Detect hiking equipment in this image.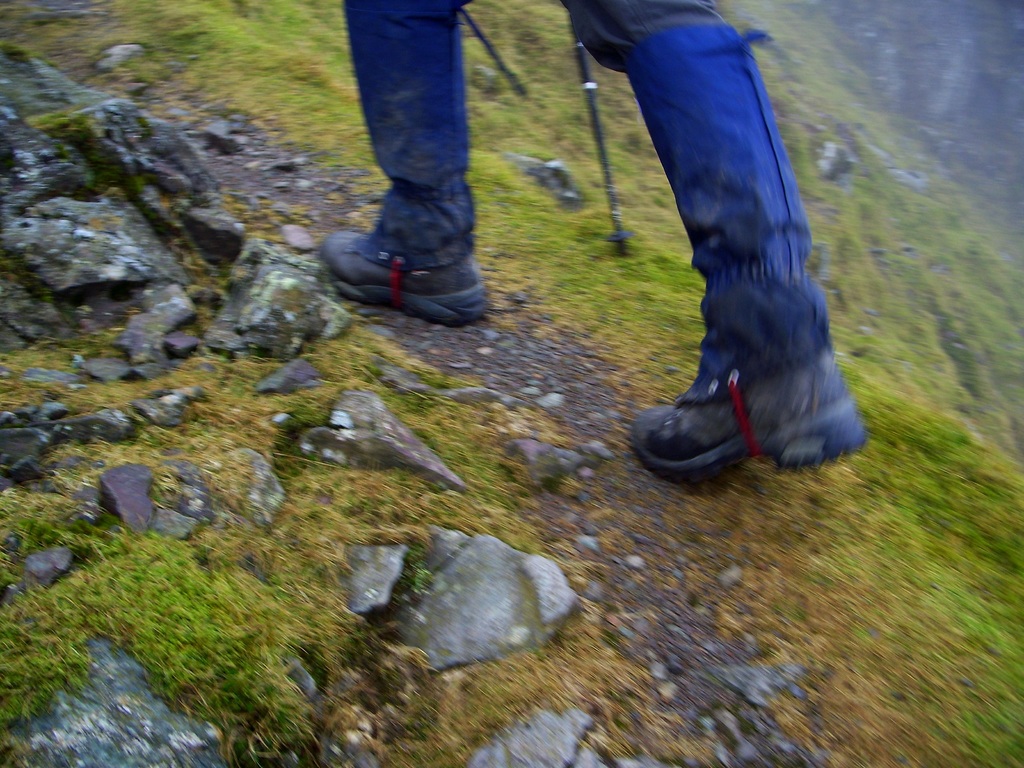
Detection: <box>630,343,867,482</box>.
